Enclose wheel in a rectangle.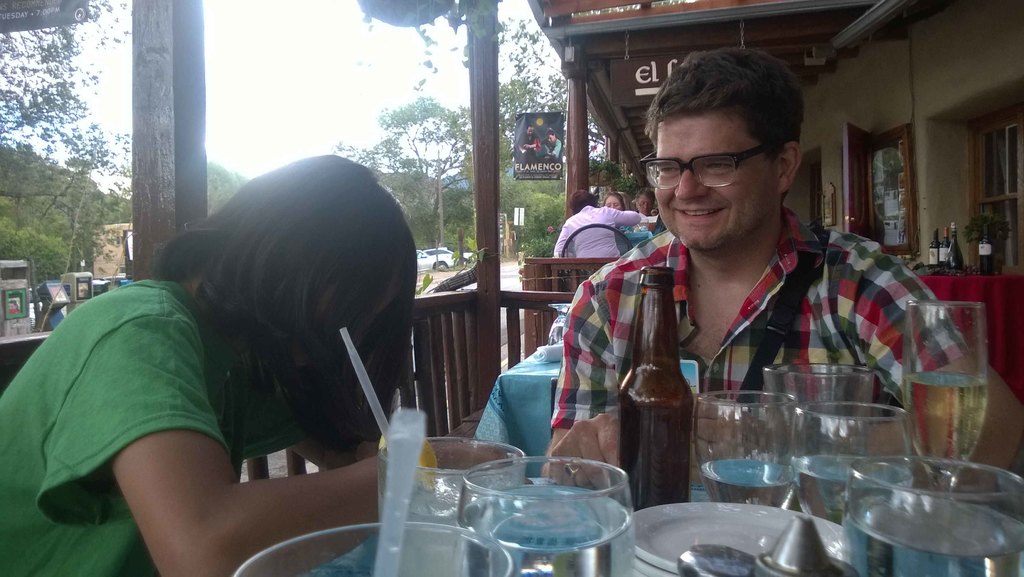
[435,262,447,269].
